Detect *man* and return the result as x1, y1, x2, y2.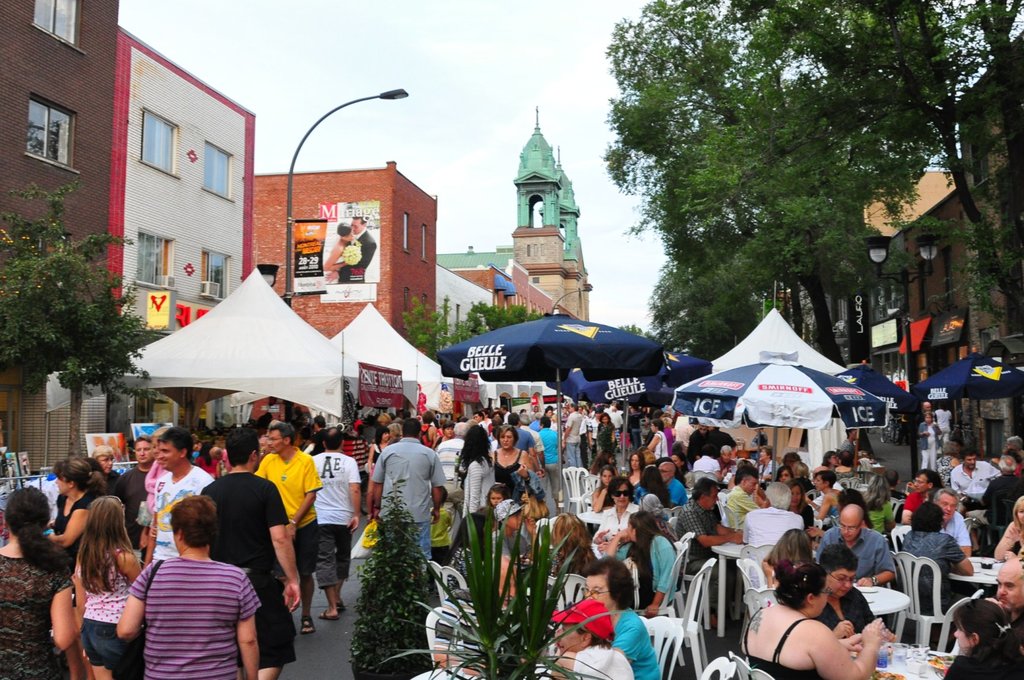
950, 445, 1002, 506.
